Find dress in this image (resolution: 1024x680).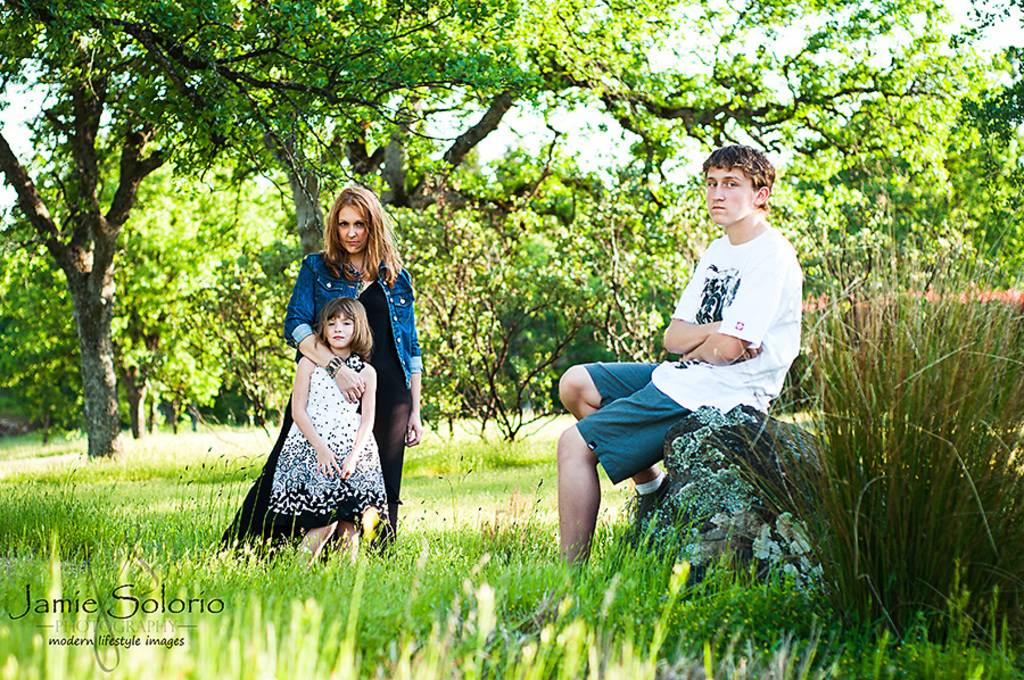
[x1=220, y1=276, x2=413, y2=559].
